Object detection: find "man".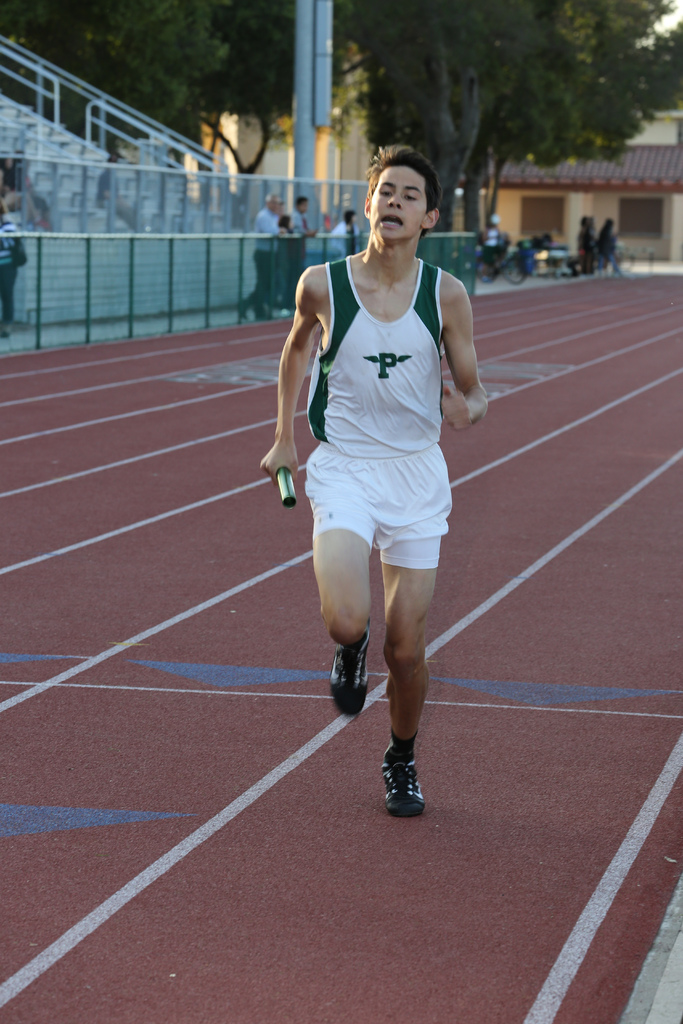
detection(277, 190, 483, 790).
